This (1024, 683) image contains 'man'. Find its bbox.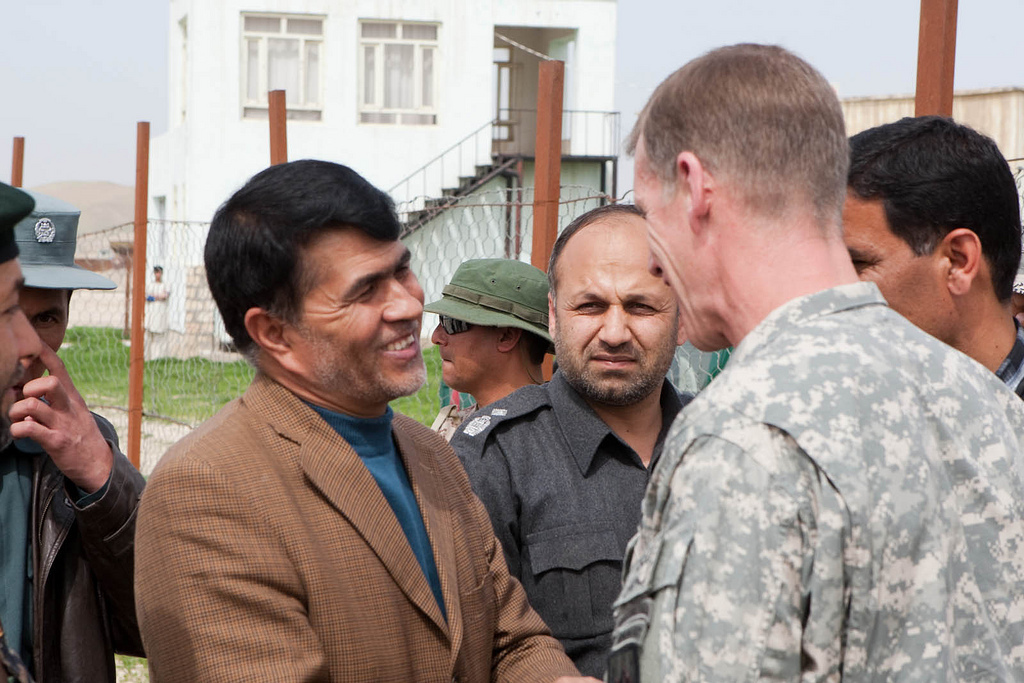
bbox=(593, 39, 1021, 682).
